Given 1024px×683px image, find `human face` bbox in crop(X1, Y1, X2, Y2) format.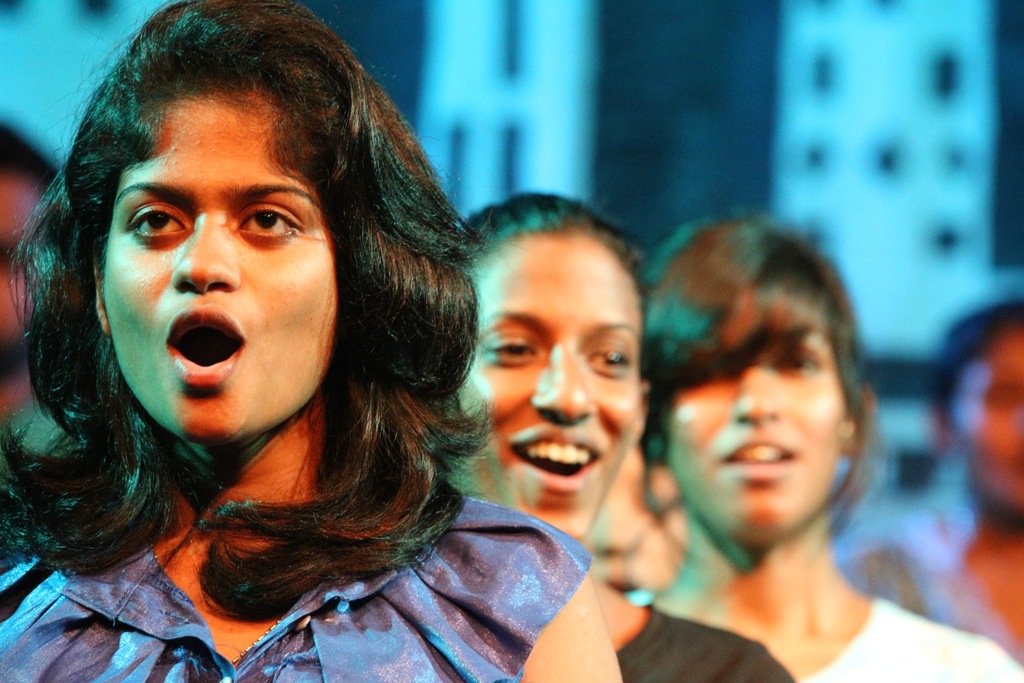
crop(666, 284, 850, 545).
